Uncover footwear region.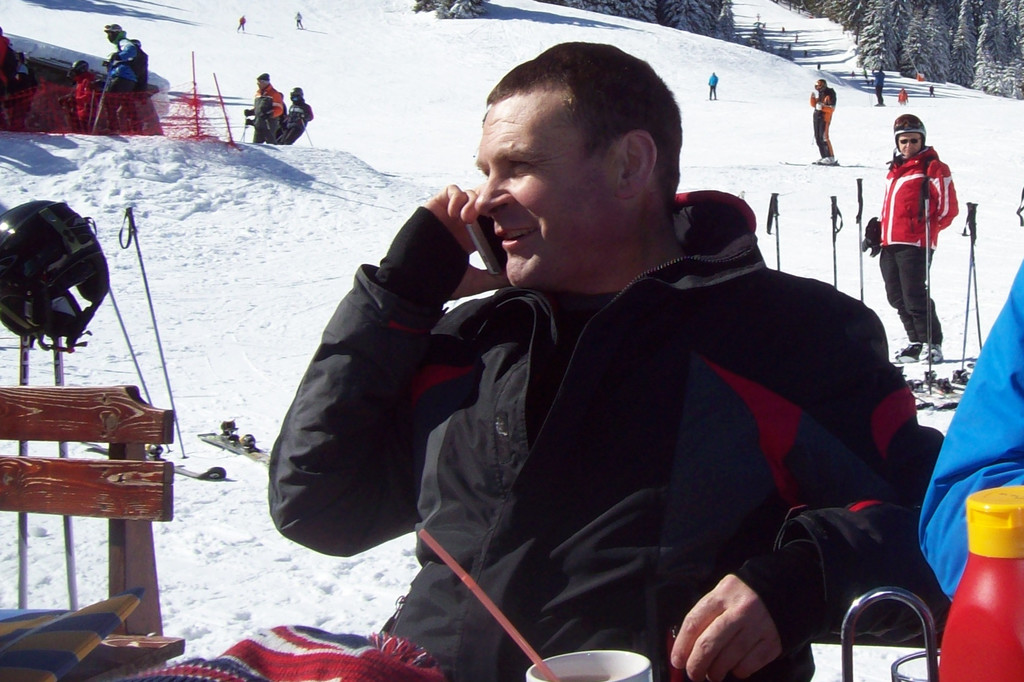
Uncovered: bbox=[888, 340, 924, 365].
